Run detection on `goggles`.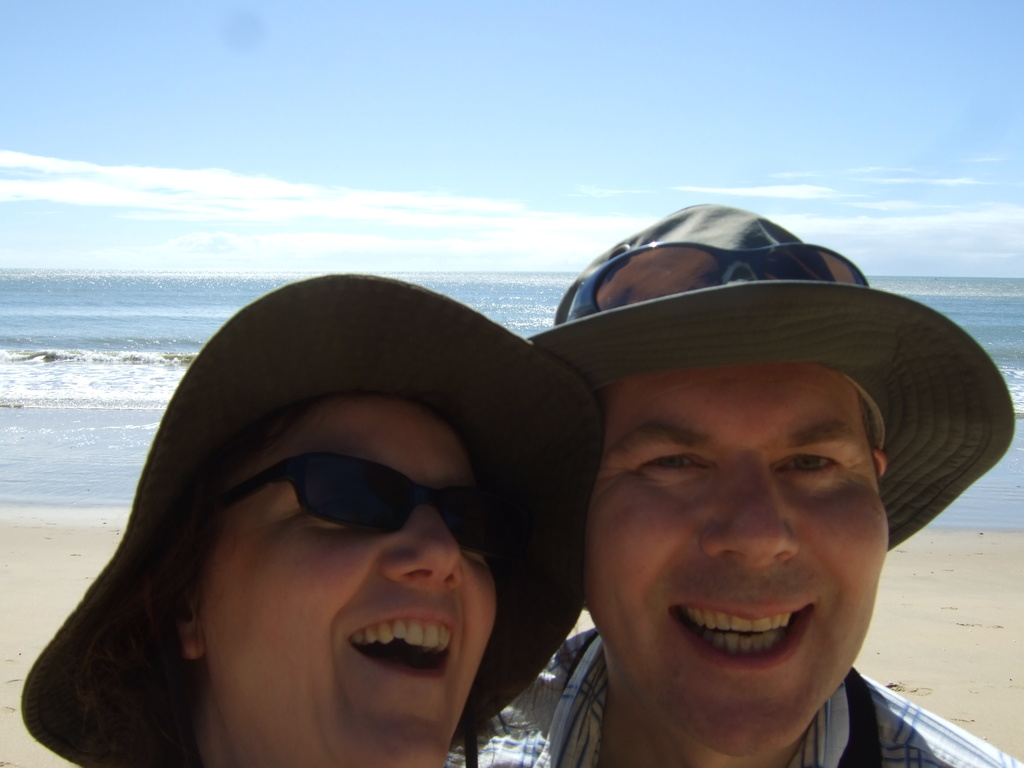
Result: Rect(213, 460, 525, 577).
